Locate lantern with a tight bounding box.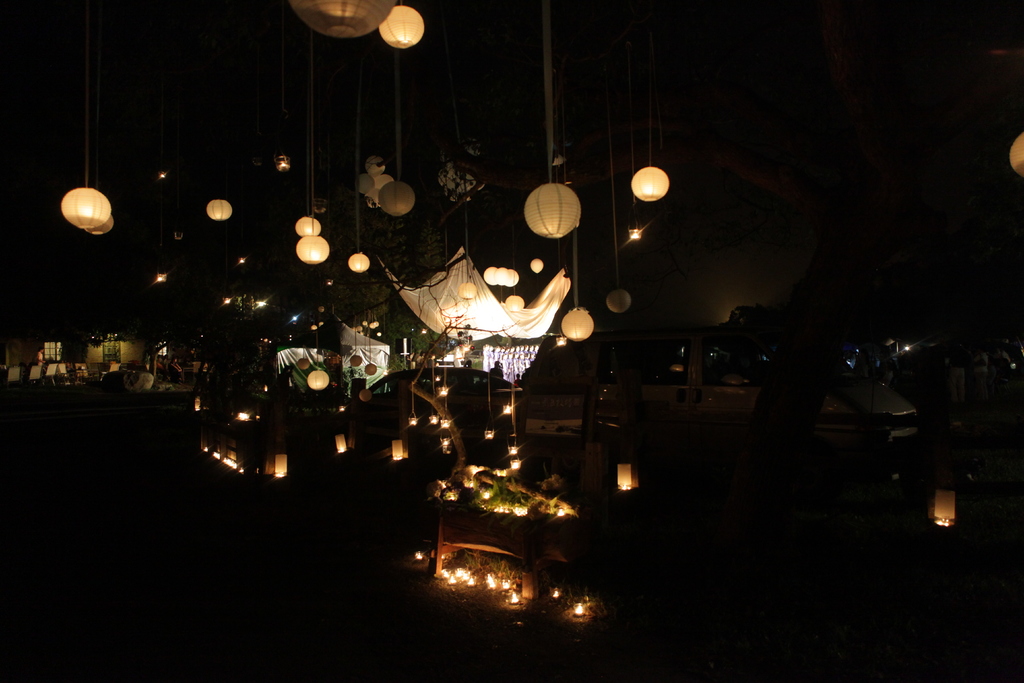
(933, 493, 954, 523).
